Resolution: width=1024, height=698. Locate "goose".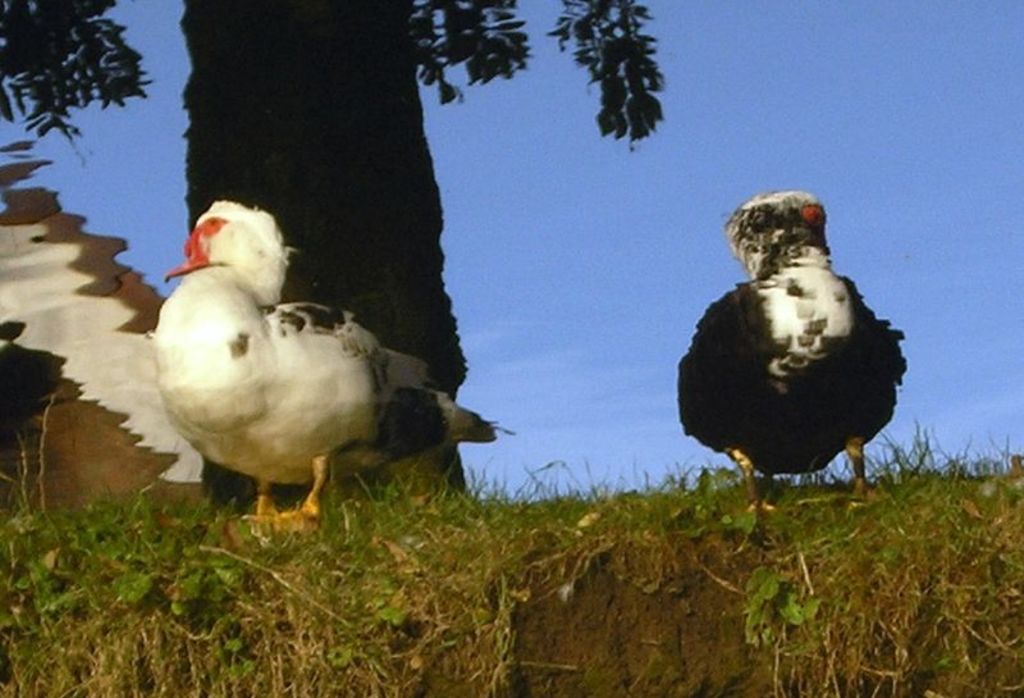
(676, 191, 906, 532).
